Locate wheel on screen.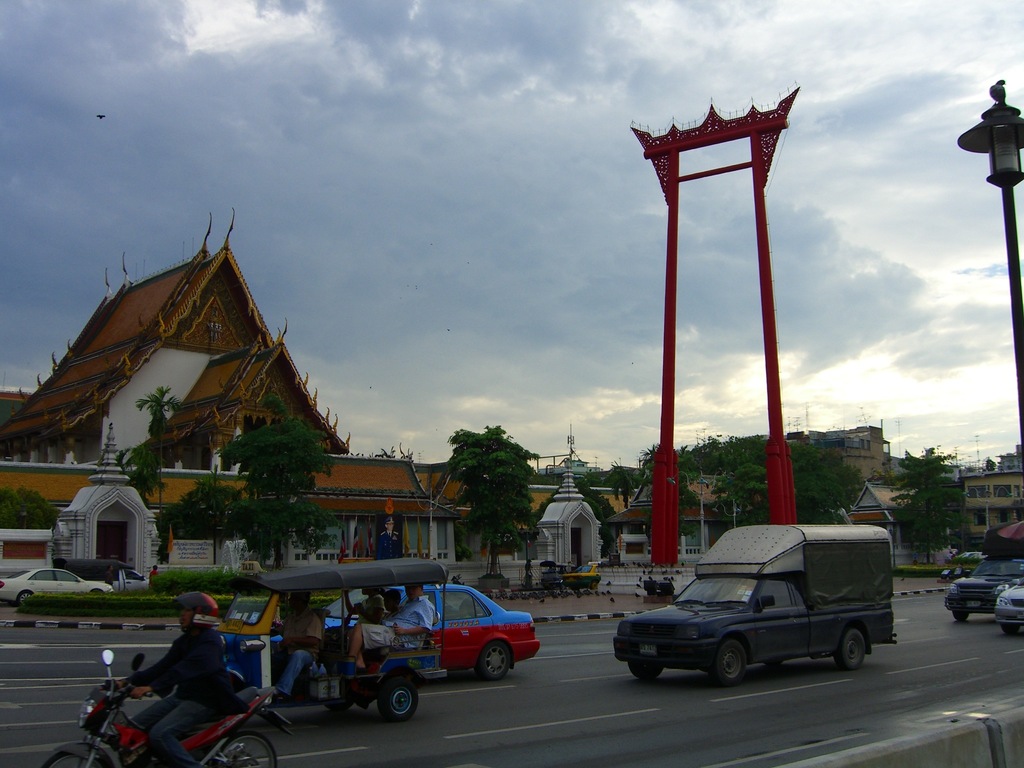
On screen at box=[1002, 625, 1018, 635].
